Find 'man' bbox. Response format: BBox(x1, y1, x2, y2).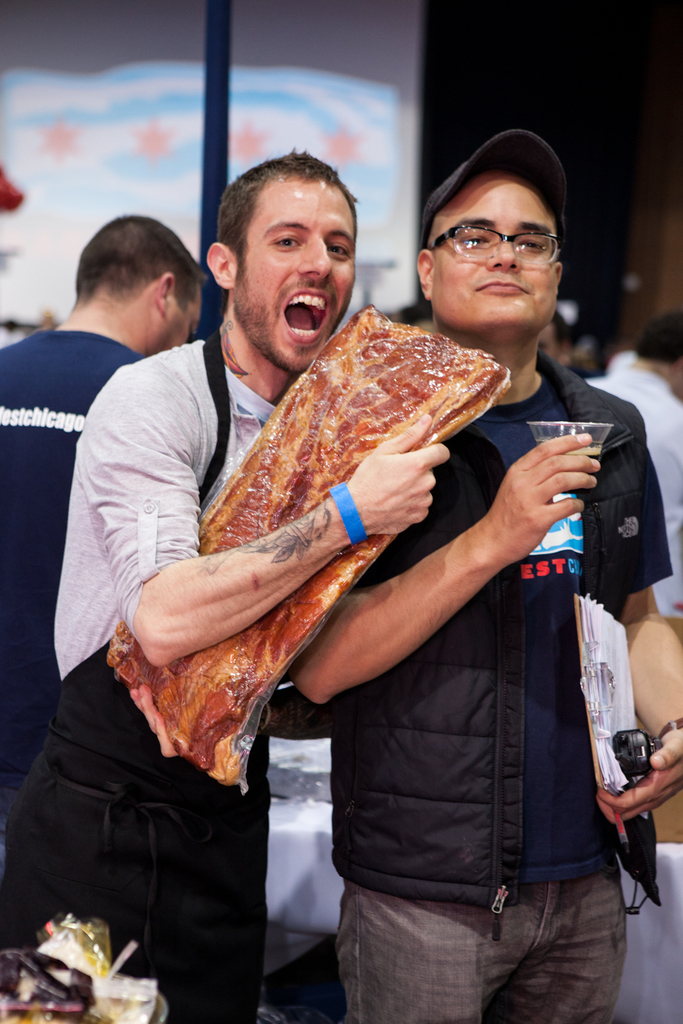
BBox(0, 207, 213, 813).
